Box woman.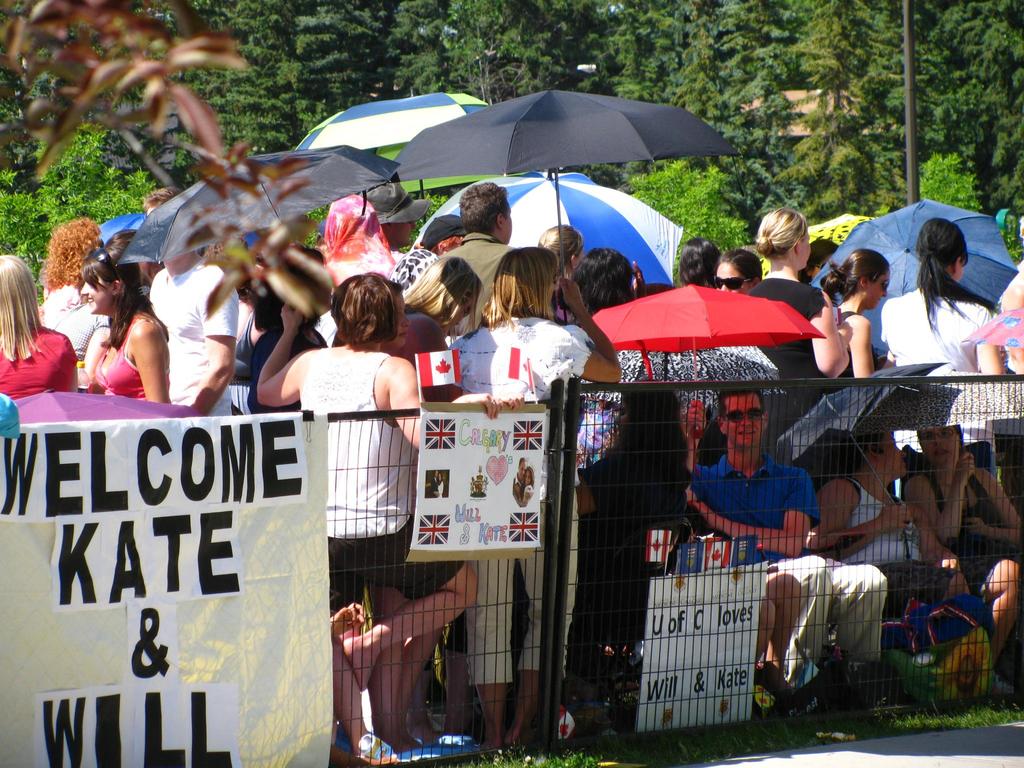
x1=257, y1=273, x2=475, y2=759.
